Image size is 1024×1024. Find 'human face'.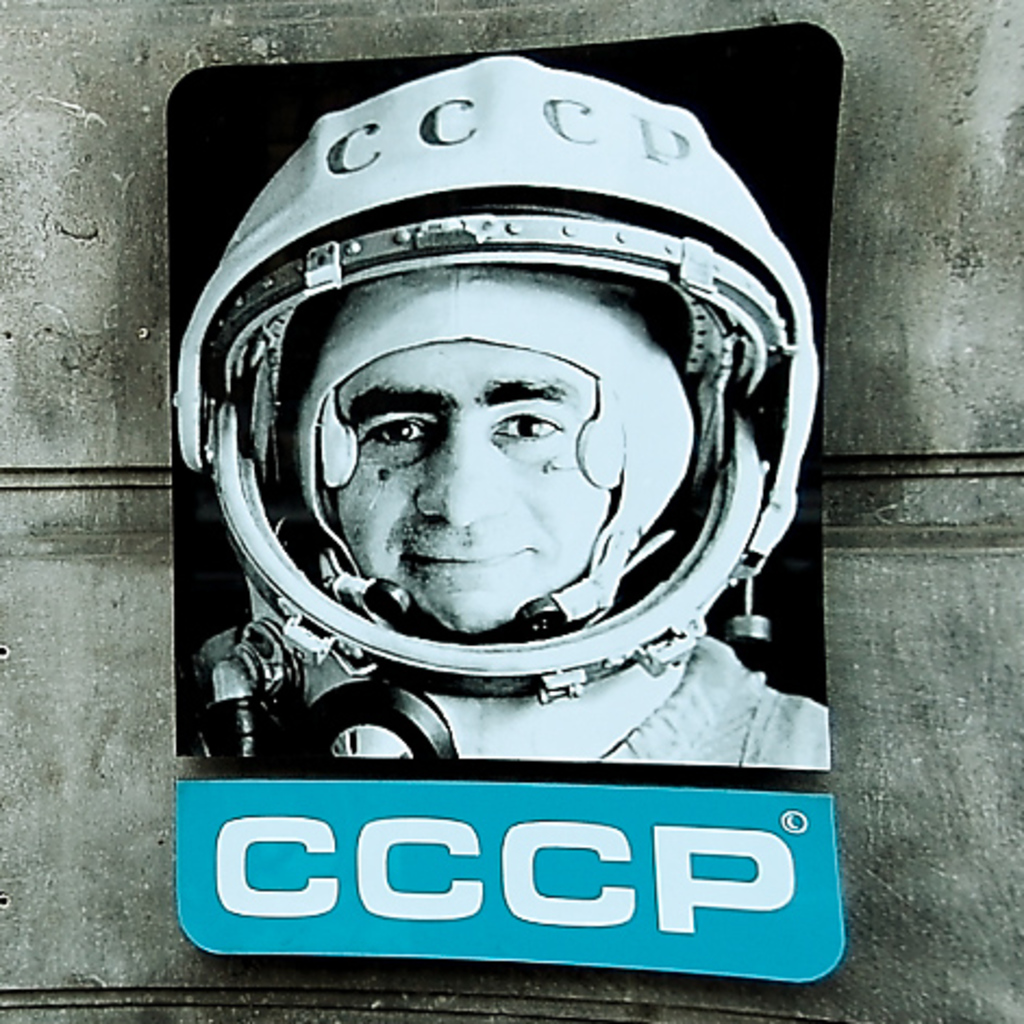
x1=337 y1=344 x2=611 y2=635.
